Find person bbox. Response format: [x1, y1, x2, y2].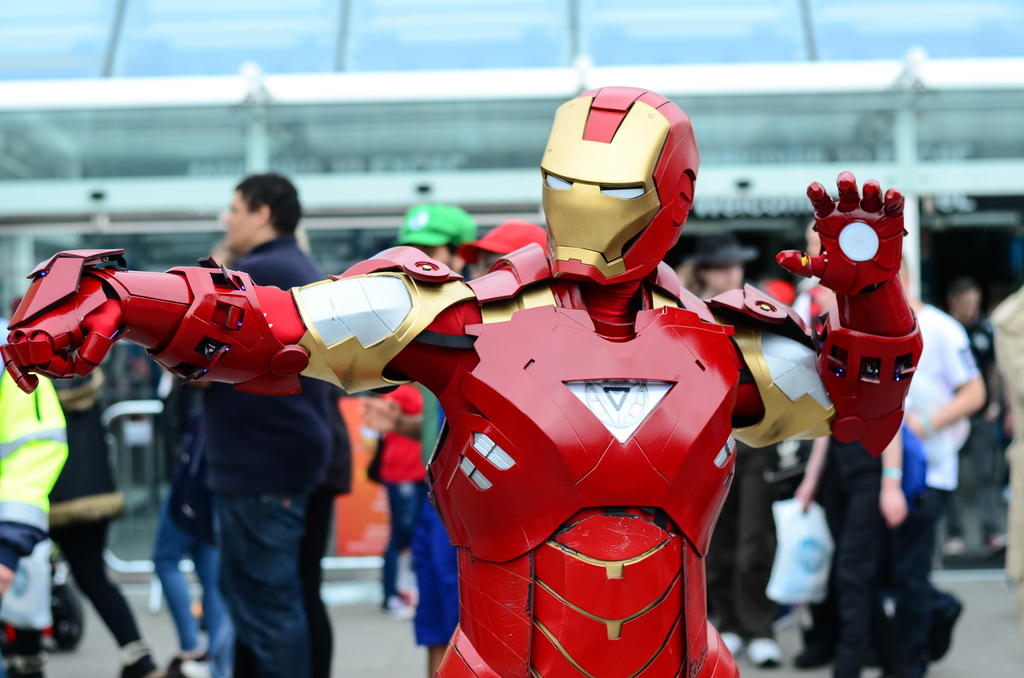
[3, 83, 925, 677].
